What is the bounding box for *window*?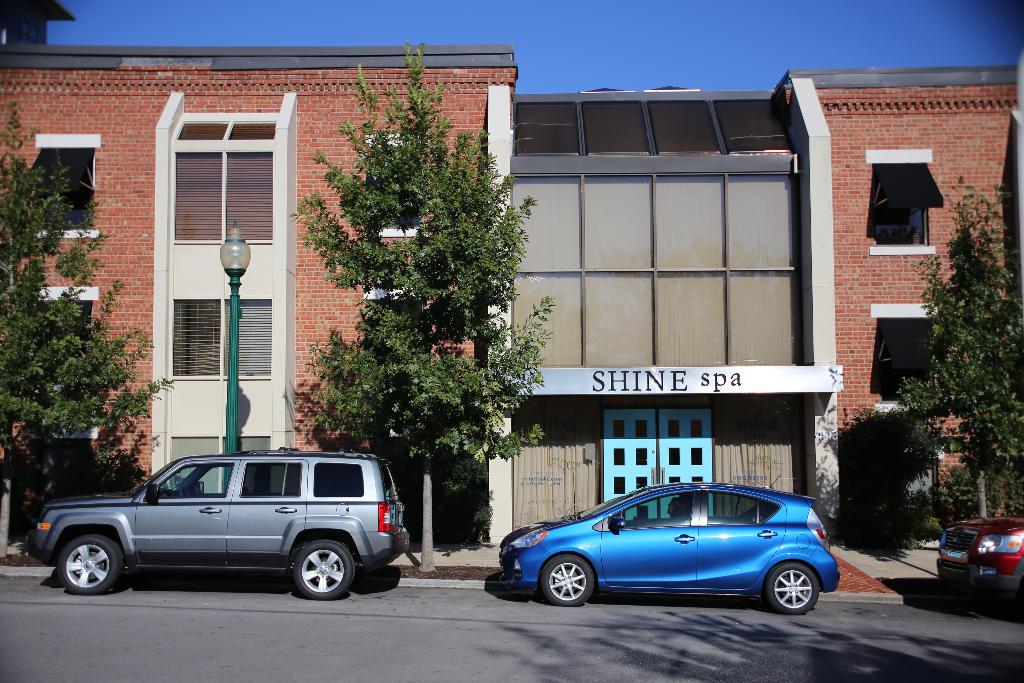
bbox(581, 102, 650, 154).
